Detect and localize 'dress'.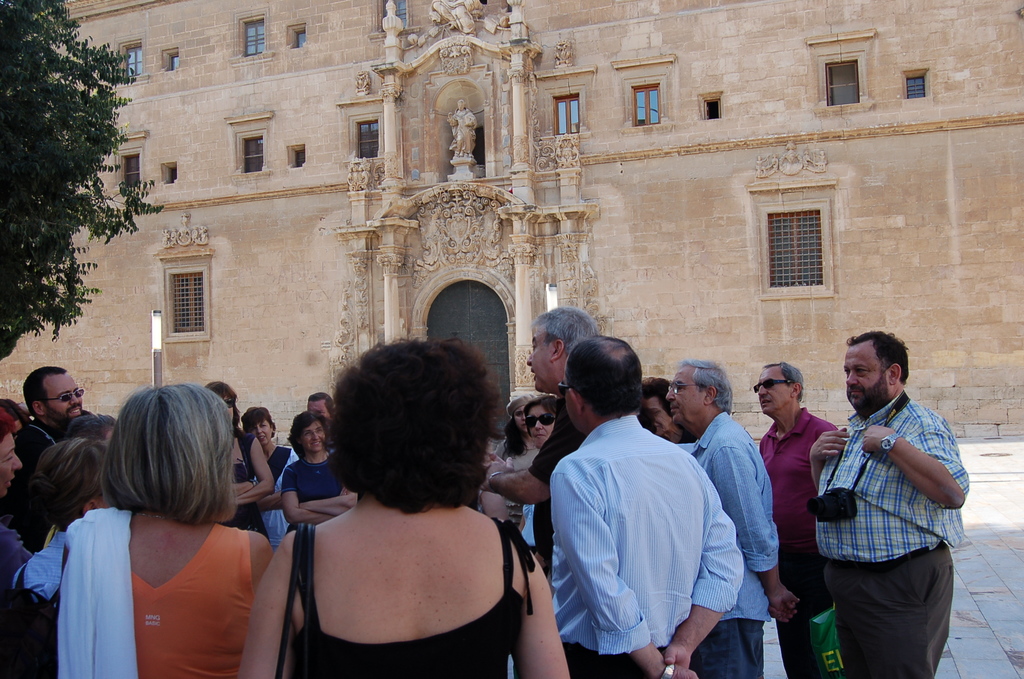
Localized at l=246, t=446, r=296, b=550.
